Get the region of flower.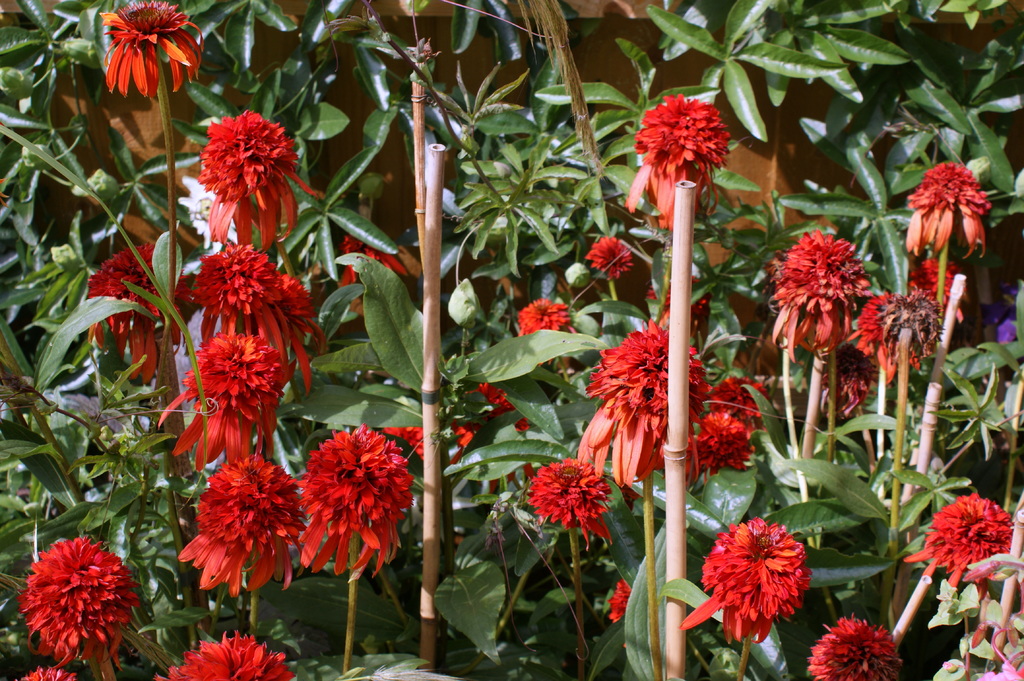
{"left": 335, "top": 230, "right": 409, "bottom": 314}.
